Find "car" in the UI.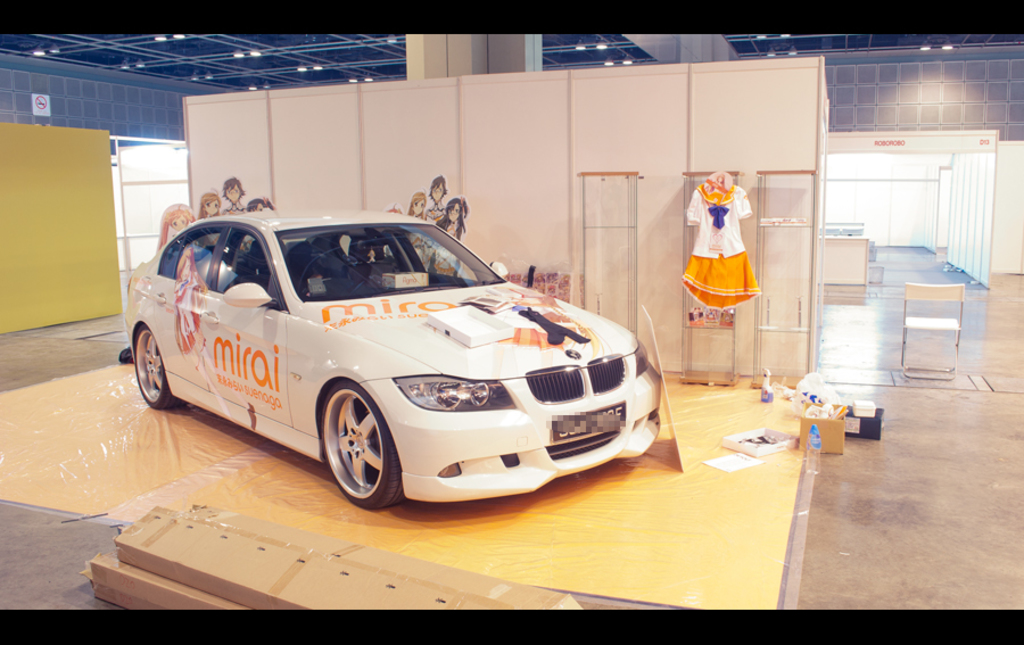
UI element at (x1=124, y1=207, x2=656, y2=510).
